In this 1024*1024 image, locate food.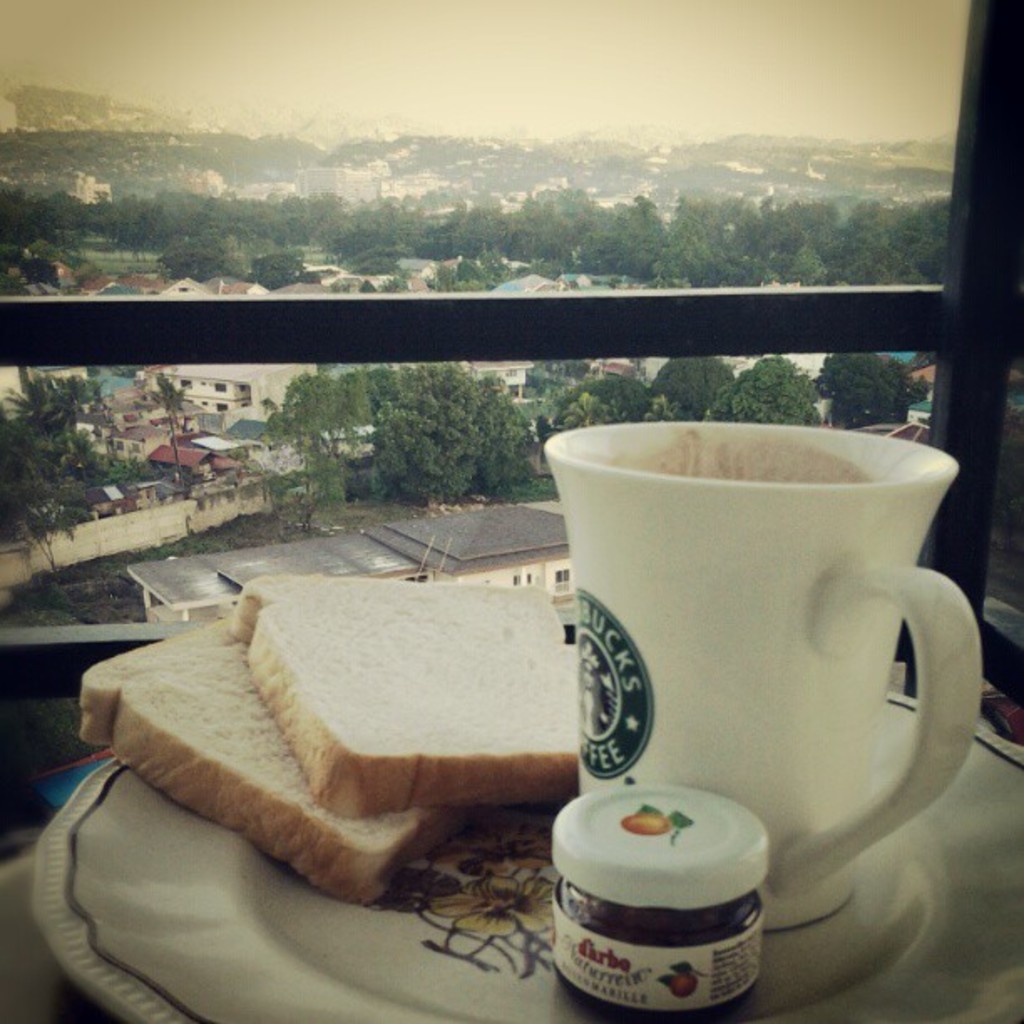
Bounding box: [669,969,703,1002].
